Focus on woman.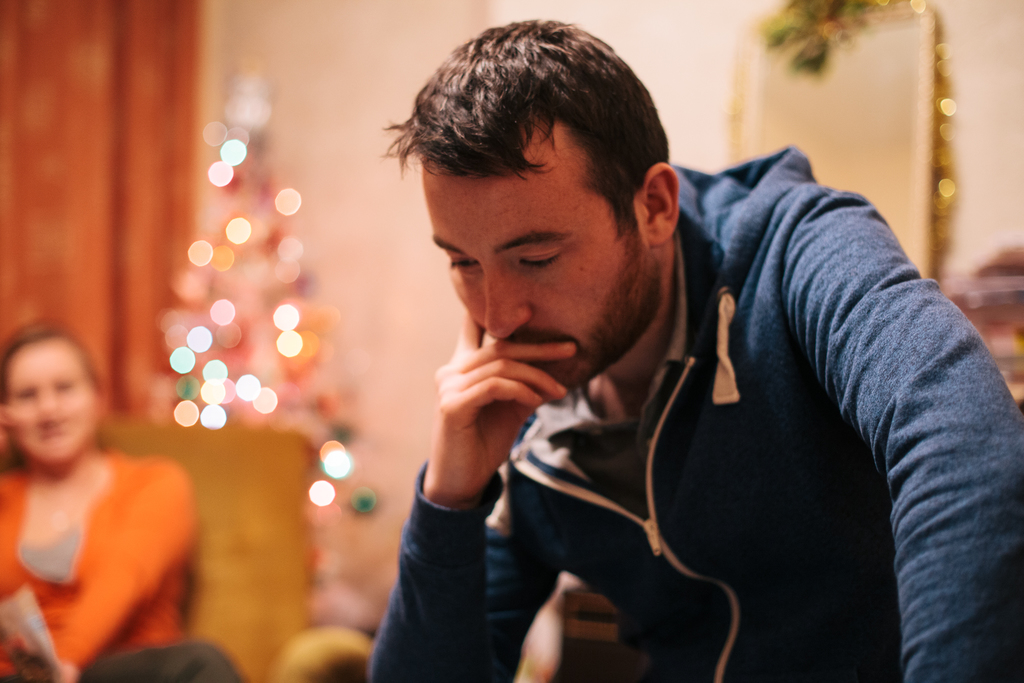
Focused at <box>0,306,209,671</box>.
